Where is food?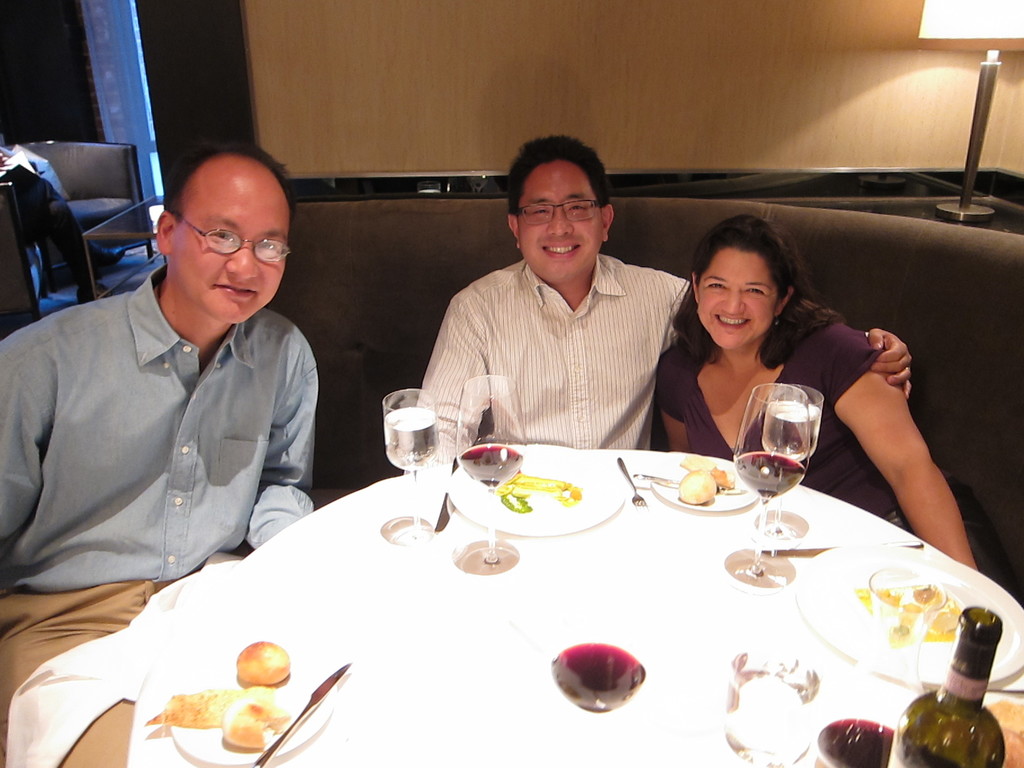
<box>224,694,293,752</box>.
